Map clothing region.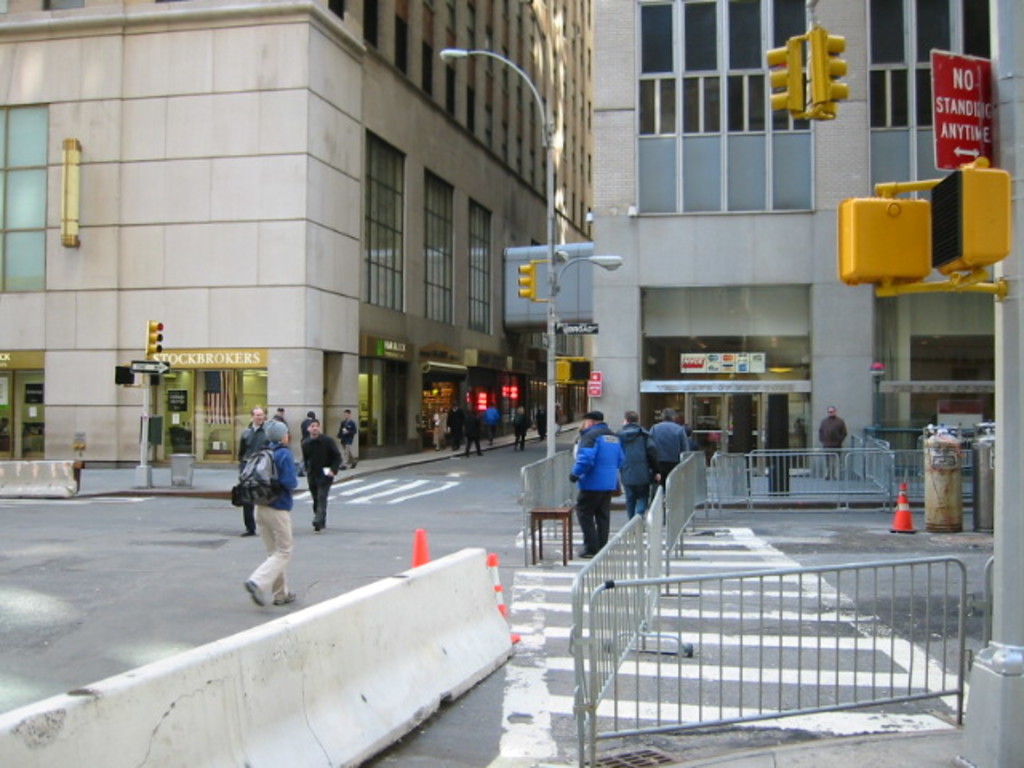
Mapped to [234,419,262,470].
